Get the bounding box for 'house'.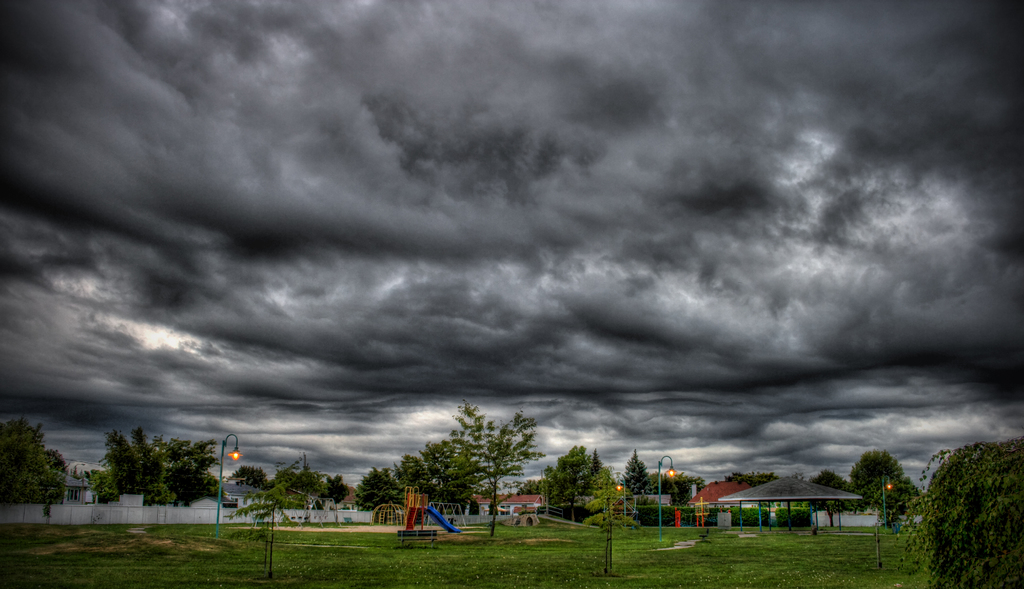
box=[221, 484, 272, 508].
